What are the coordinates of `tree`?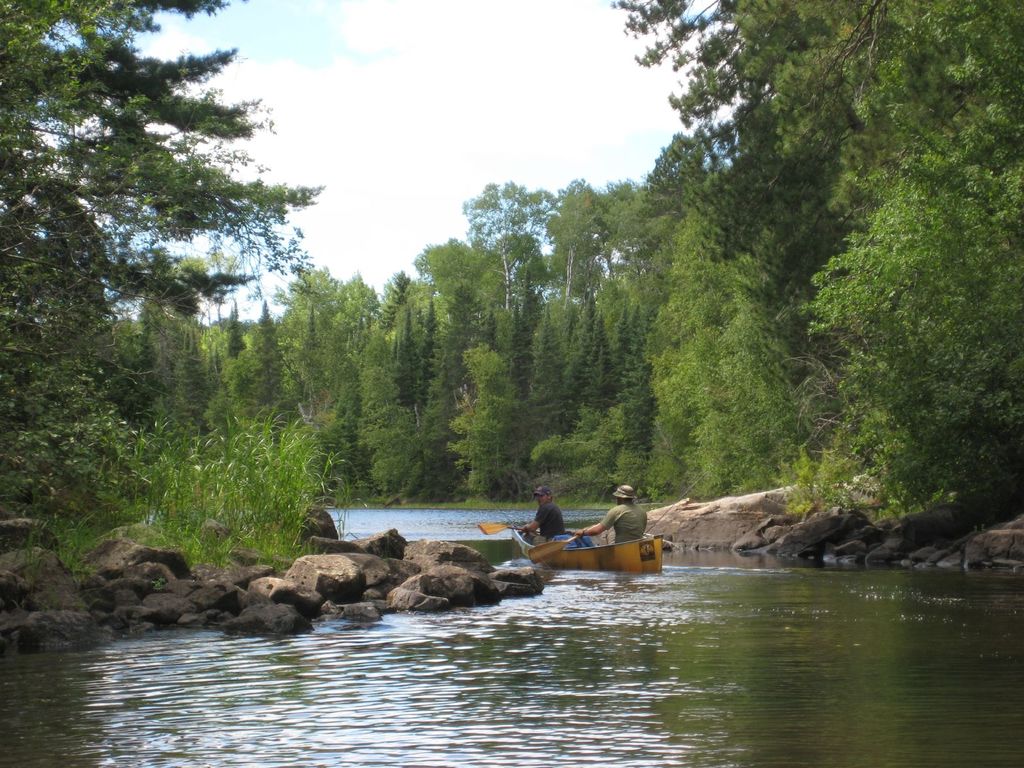
(left=232, top=313, right=290, bottom=446).
